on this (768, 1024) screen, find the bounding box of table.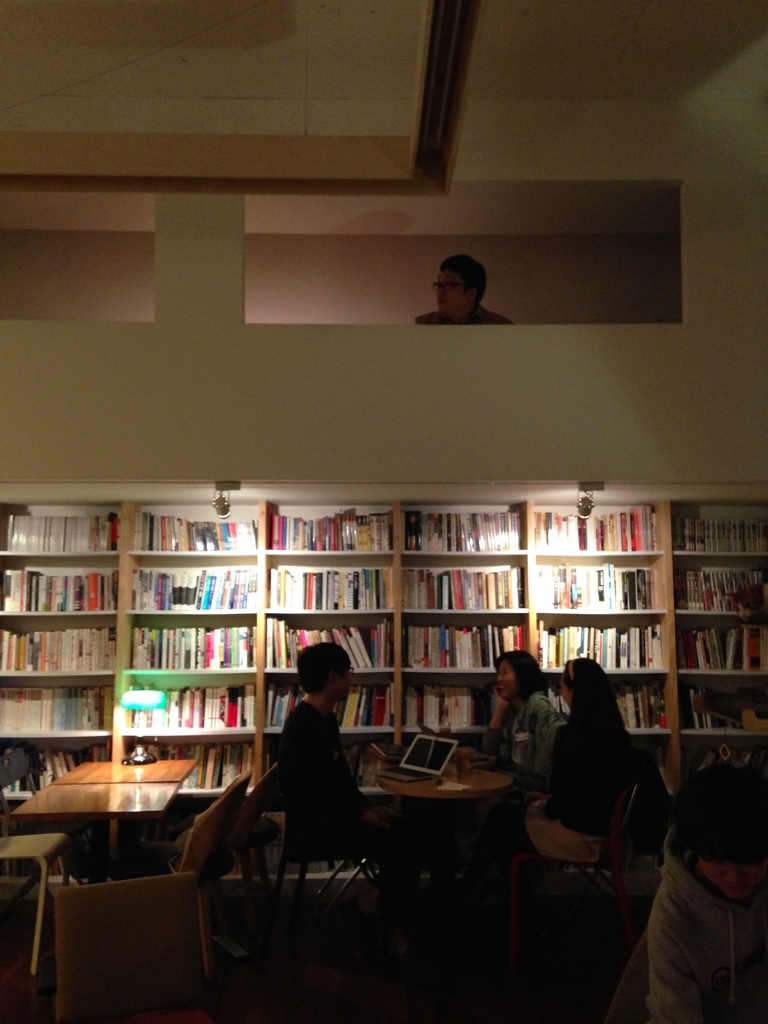
Bounding box: [11,756,202,879].
